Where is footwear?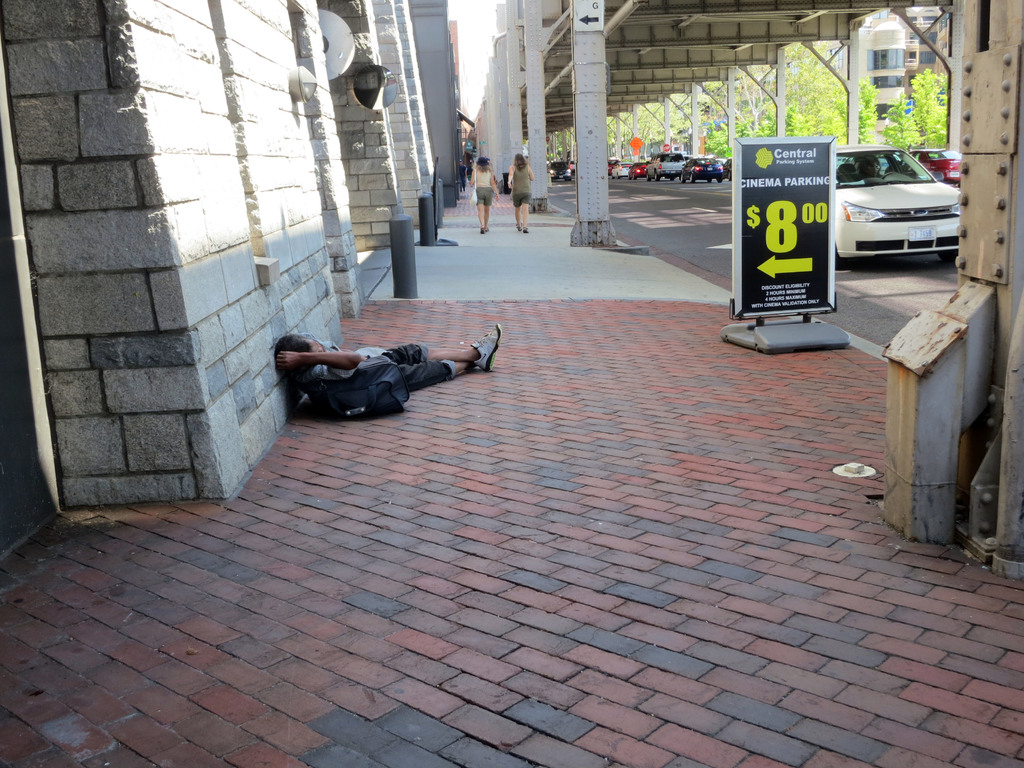
[514, 222, 525, 230].
